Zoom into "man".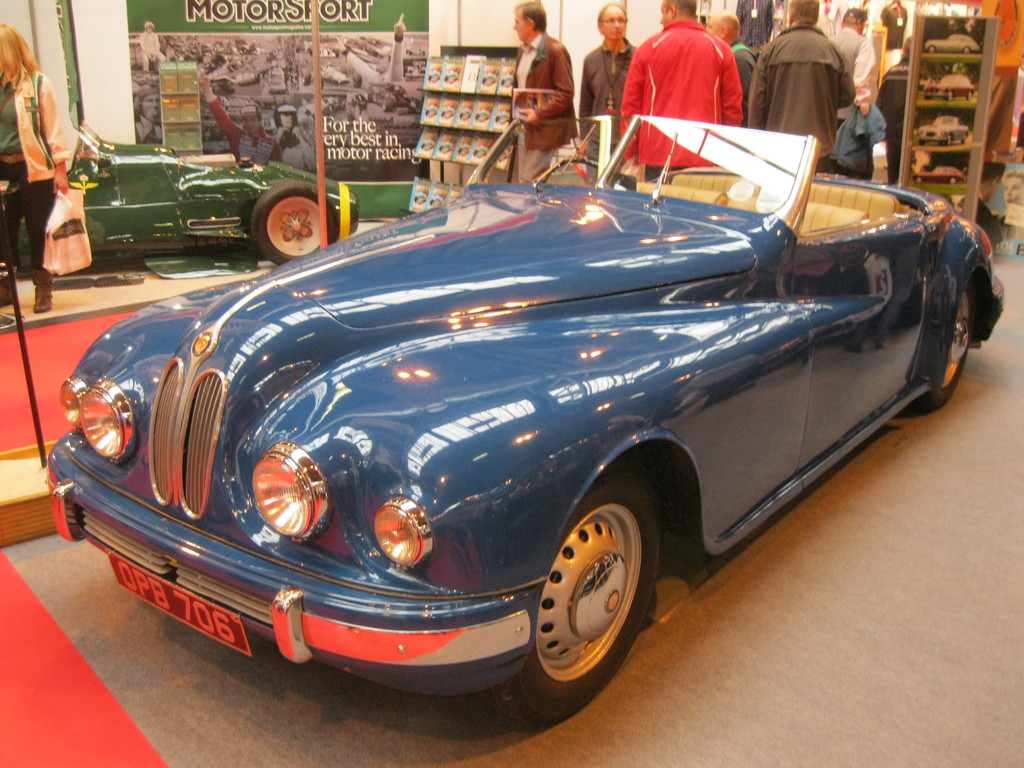
Zoom target: [x1=574, y1=0, x2=640, y2=191].
